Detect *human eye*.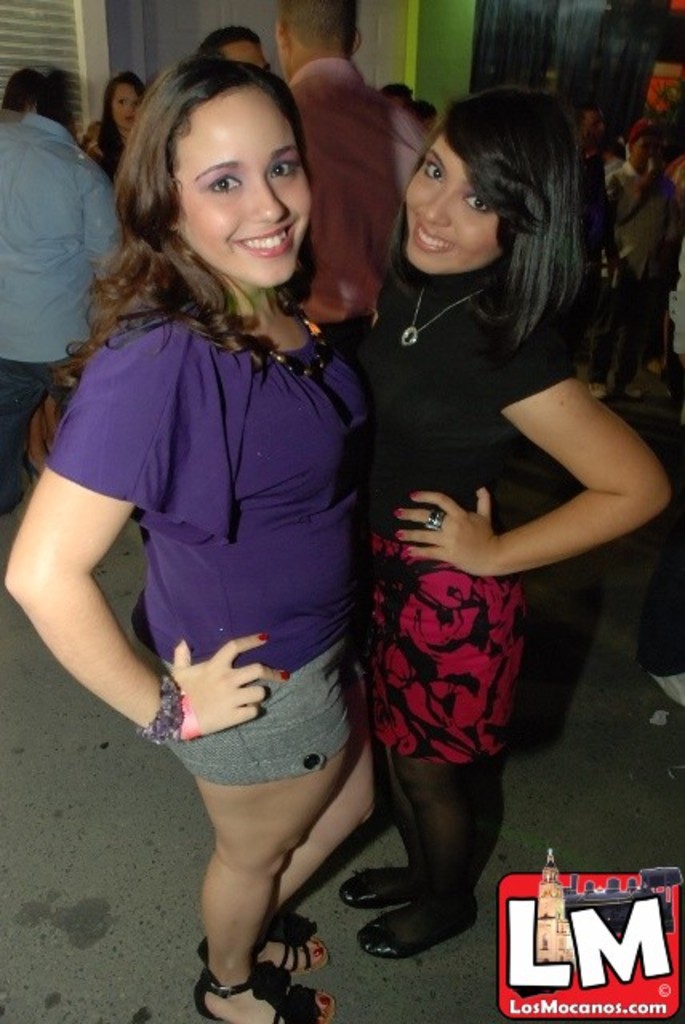
Detected at (left=459, top=189, right=493, bottom=216).
